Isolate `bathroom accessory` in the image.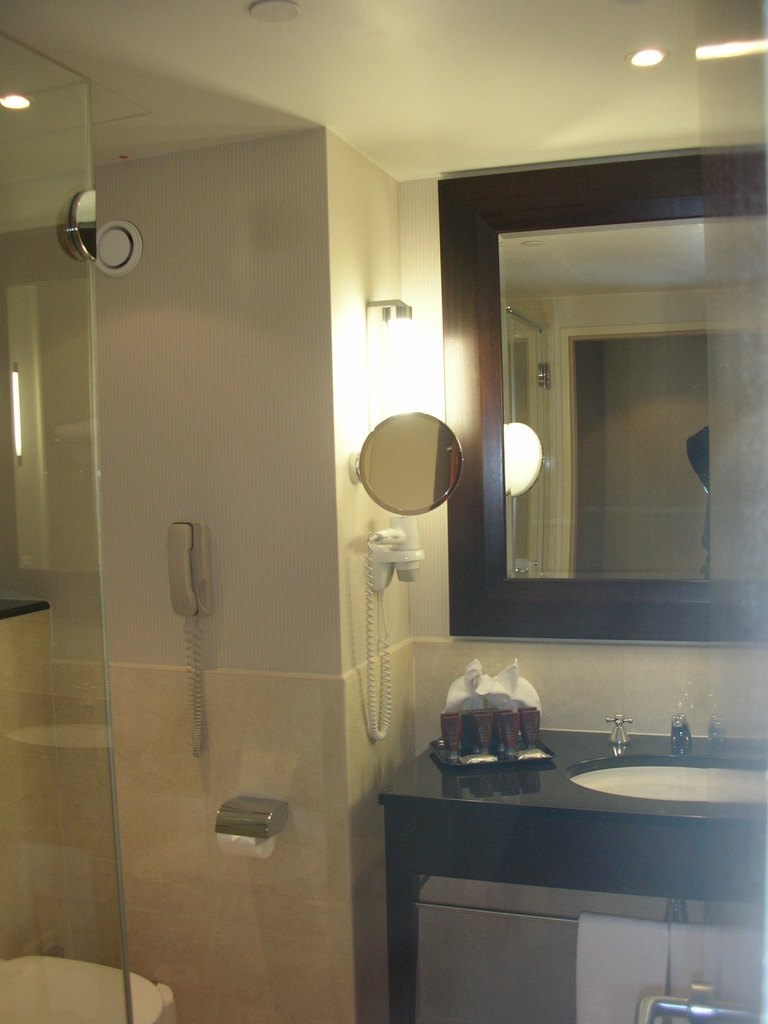
Isolated region: locate(348, 412, 463, 515).
